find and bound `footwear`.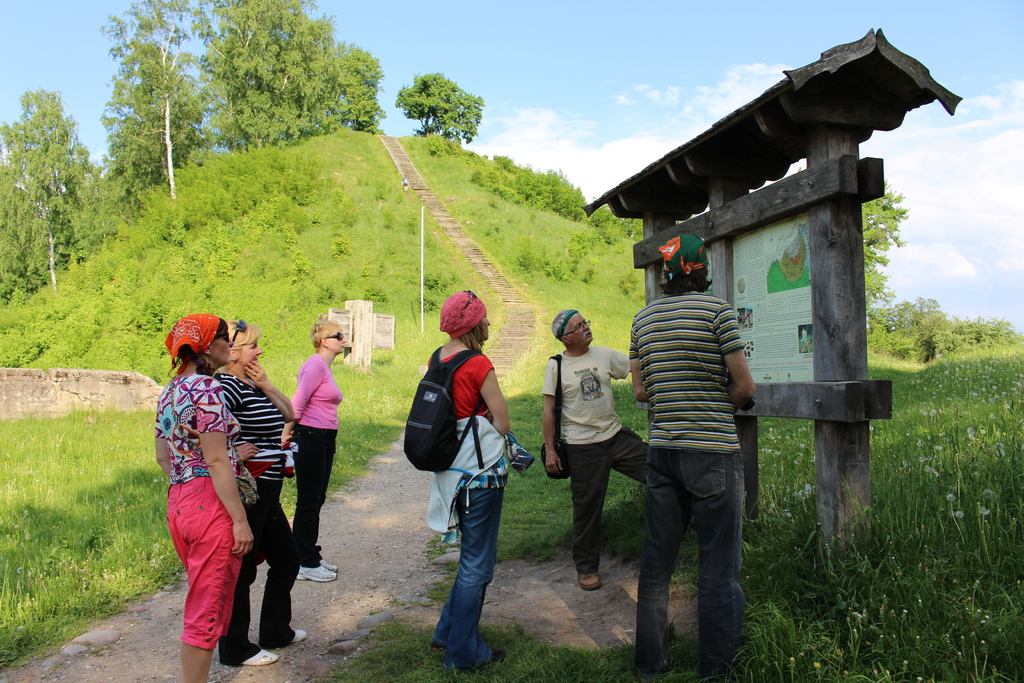
Bound: <region>457, 649, 509, 675</region>.
